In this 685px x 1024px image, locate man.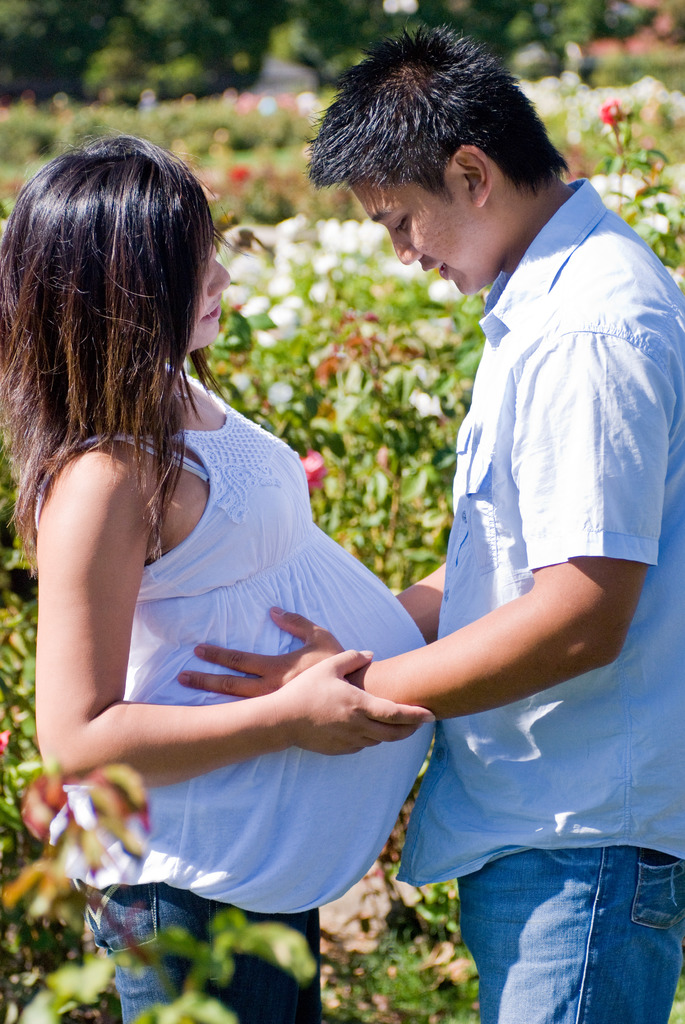
Bounding box: box(216, 58, 668, 963).
